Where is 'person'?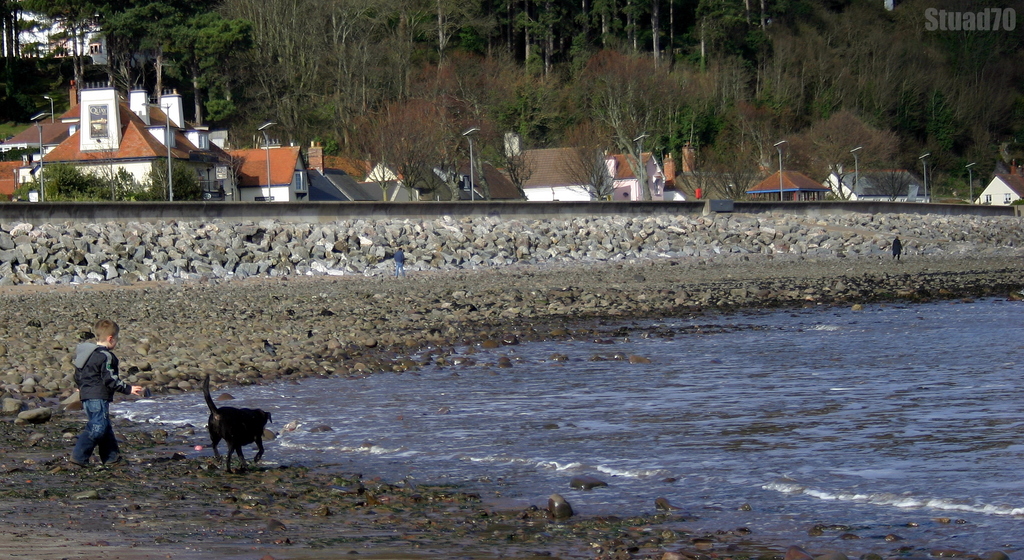
pyautogui.locateOnScreen(391, 247, 410, 281).
